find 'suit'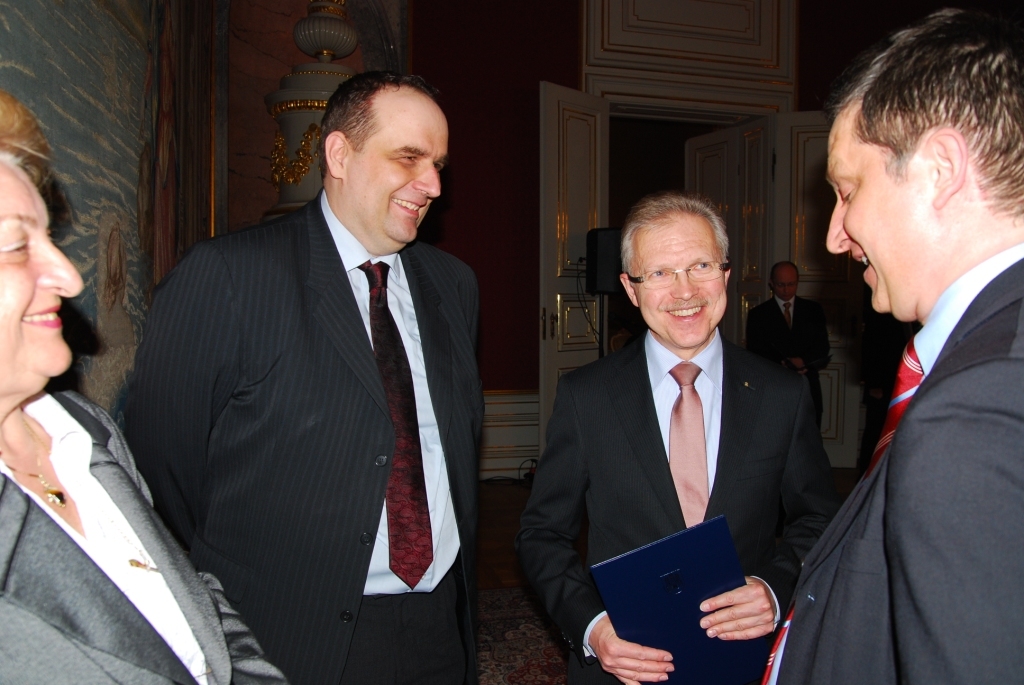
{"x1": 529, "y1": 319, "x2": 839, "y2": 684}
